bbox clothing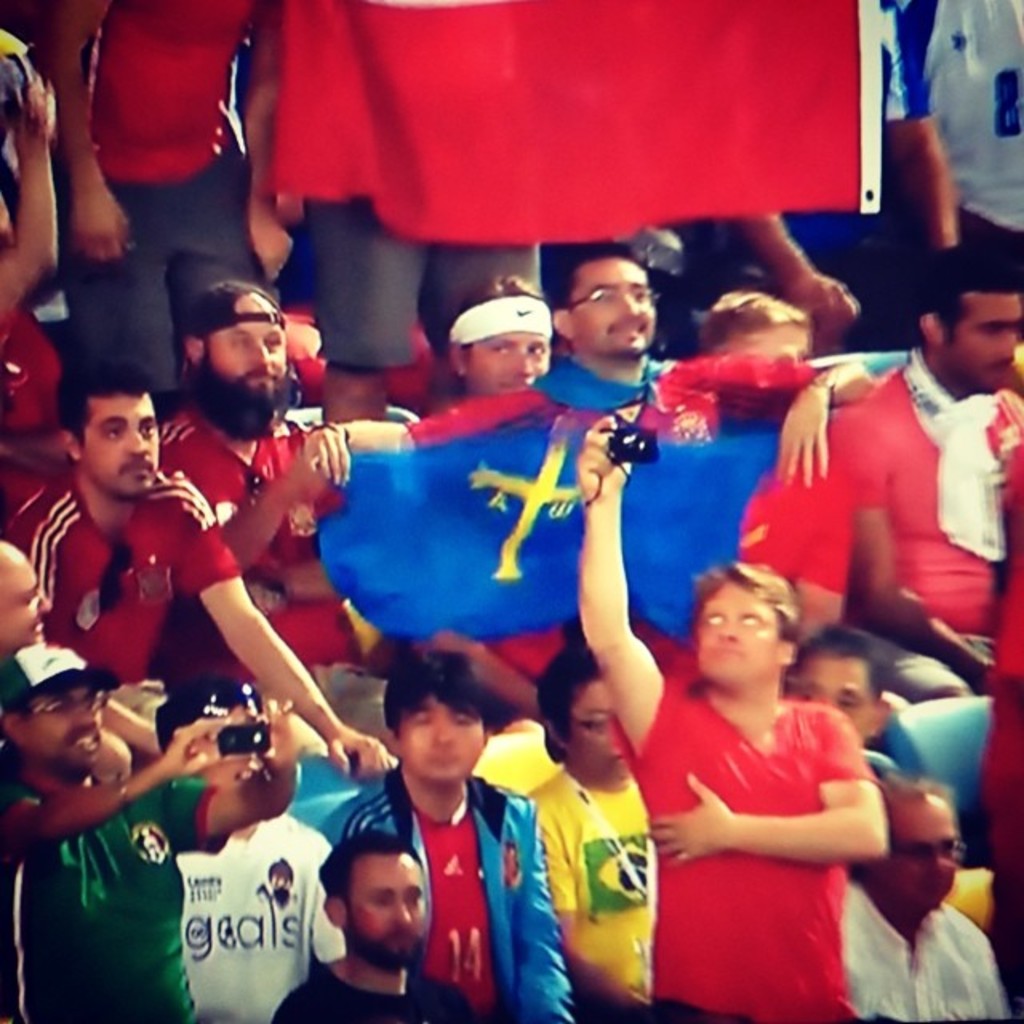
(75, 0, 258, 389)
